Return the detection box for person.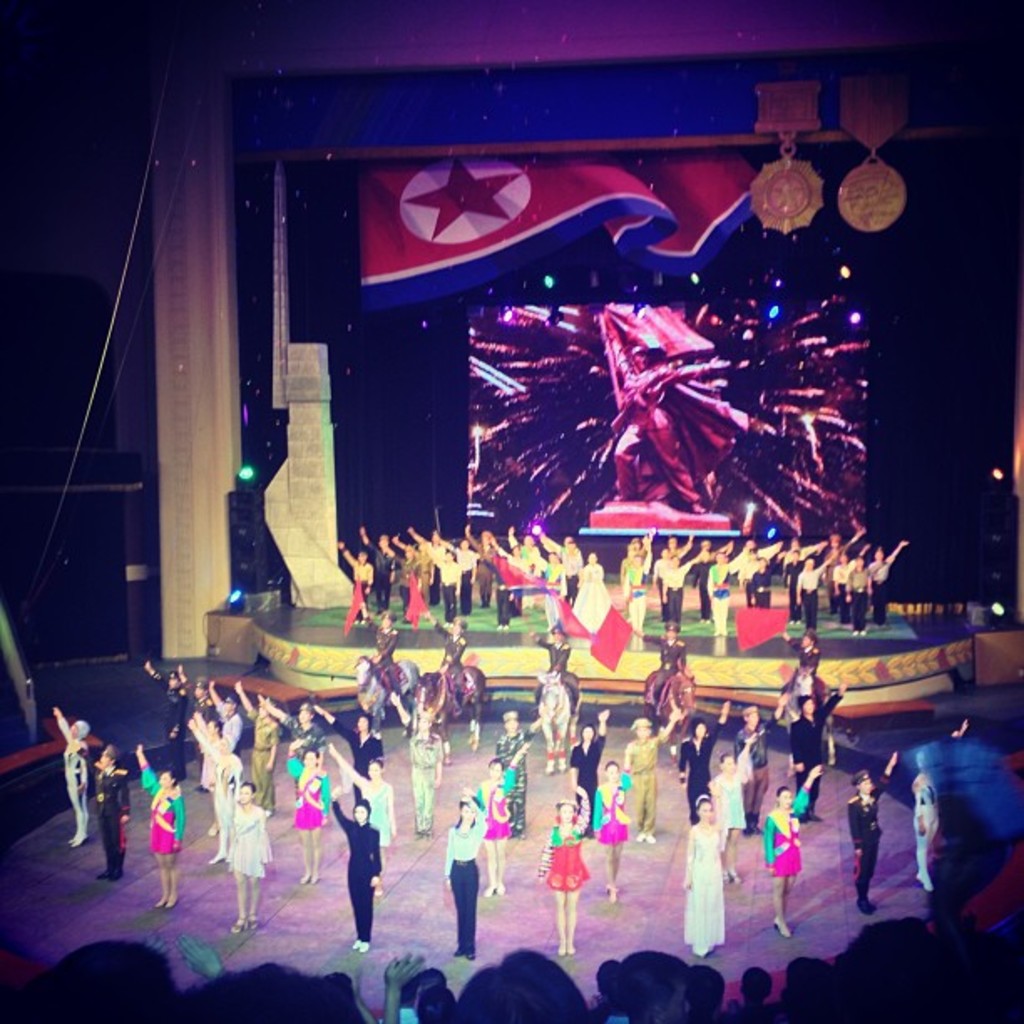
left=318, top=708, right=380, bottom=796.
